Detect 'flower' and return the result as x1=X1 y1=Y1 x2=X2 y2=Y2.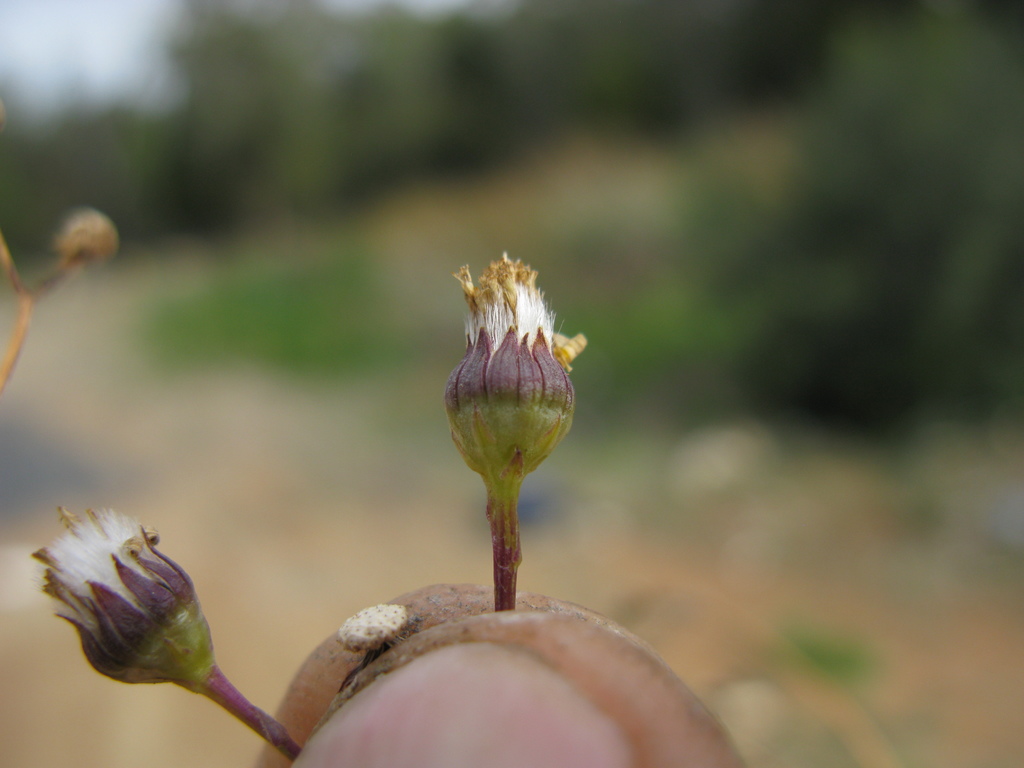
x1=435 y1=259 x2=575 y2=528.
